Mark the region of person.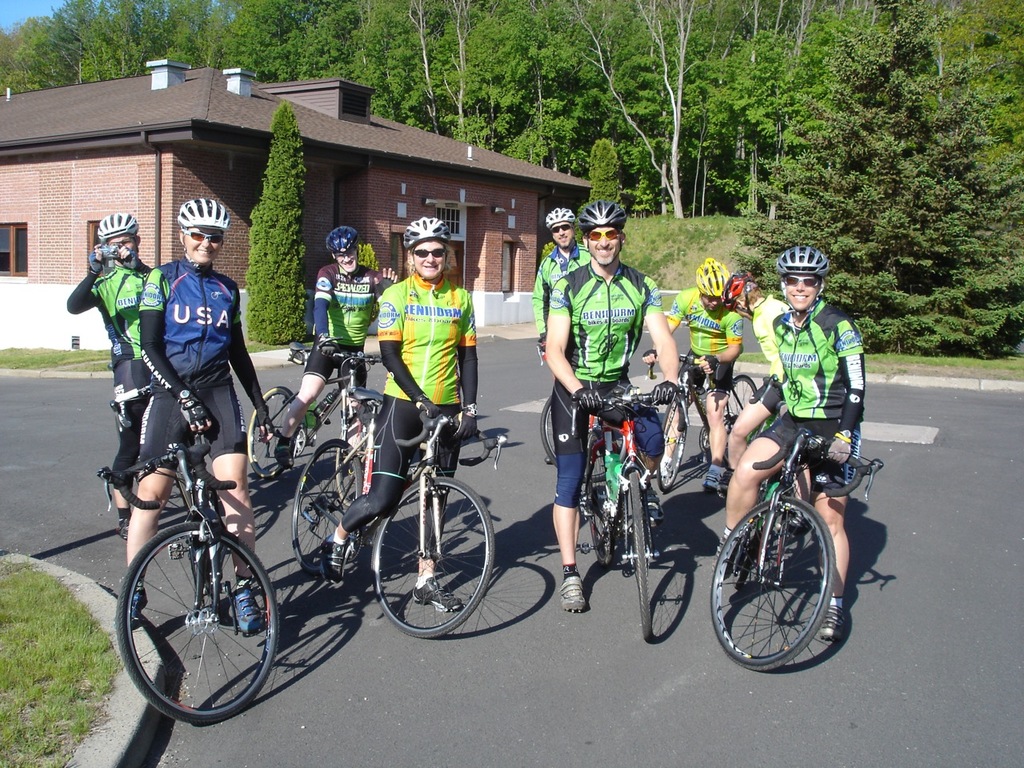
Region: (705, 240, 867, 636).
